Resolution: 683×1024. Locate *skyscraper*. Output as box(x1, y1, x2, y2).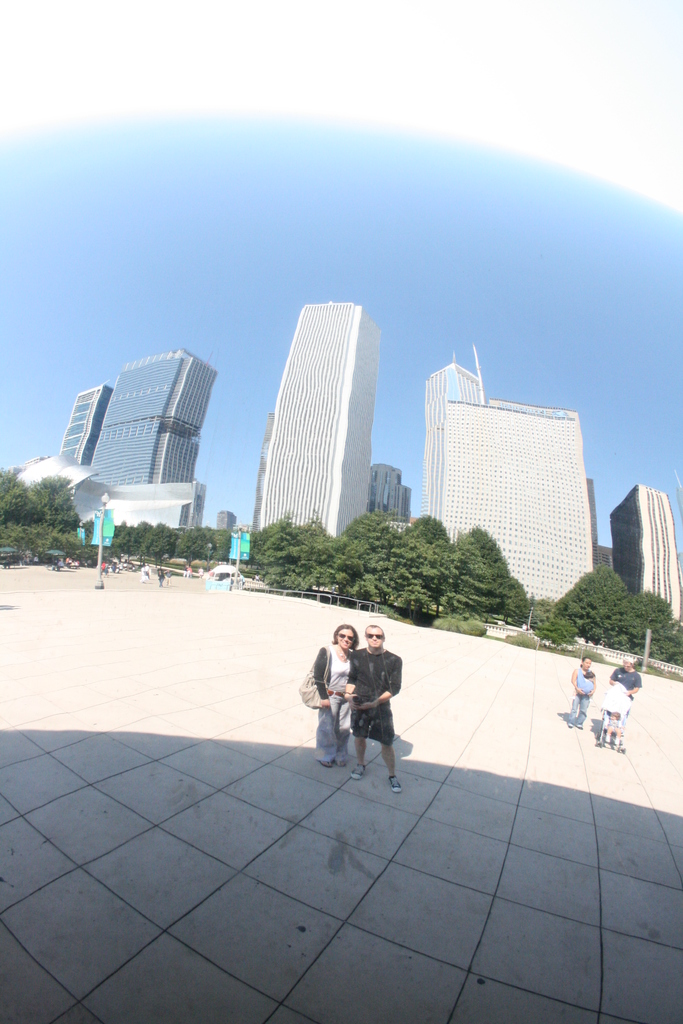
box(247, 299, 384, 542).
